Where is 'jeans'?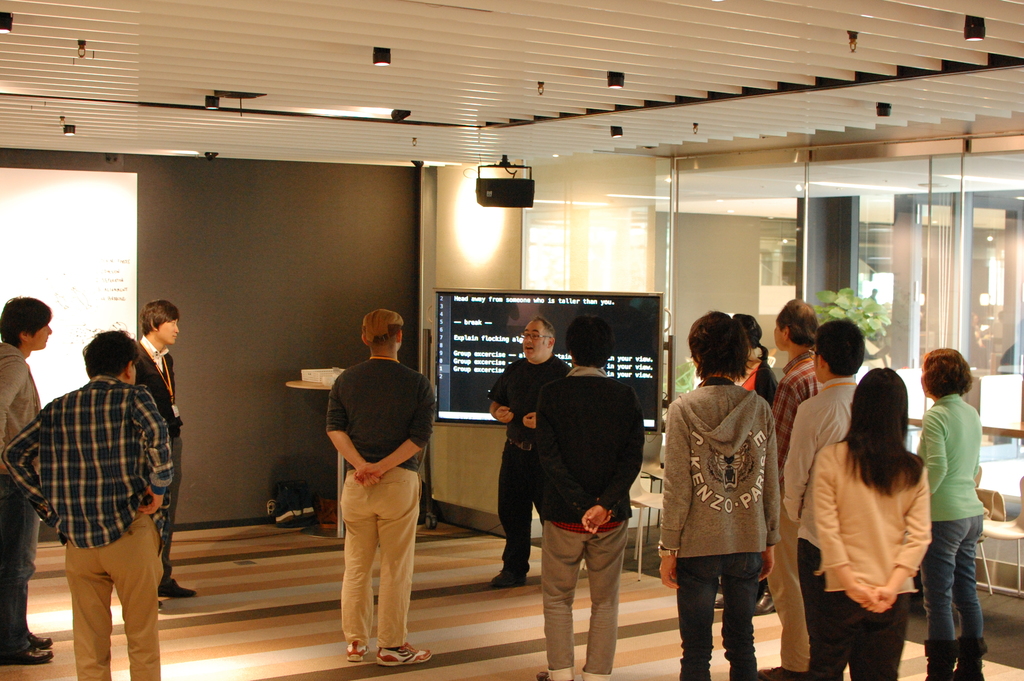
pyautogui.locateOnScreen(345, 470, 417, 649).
